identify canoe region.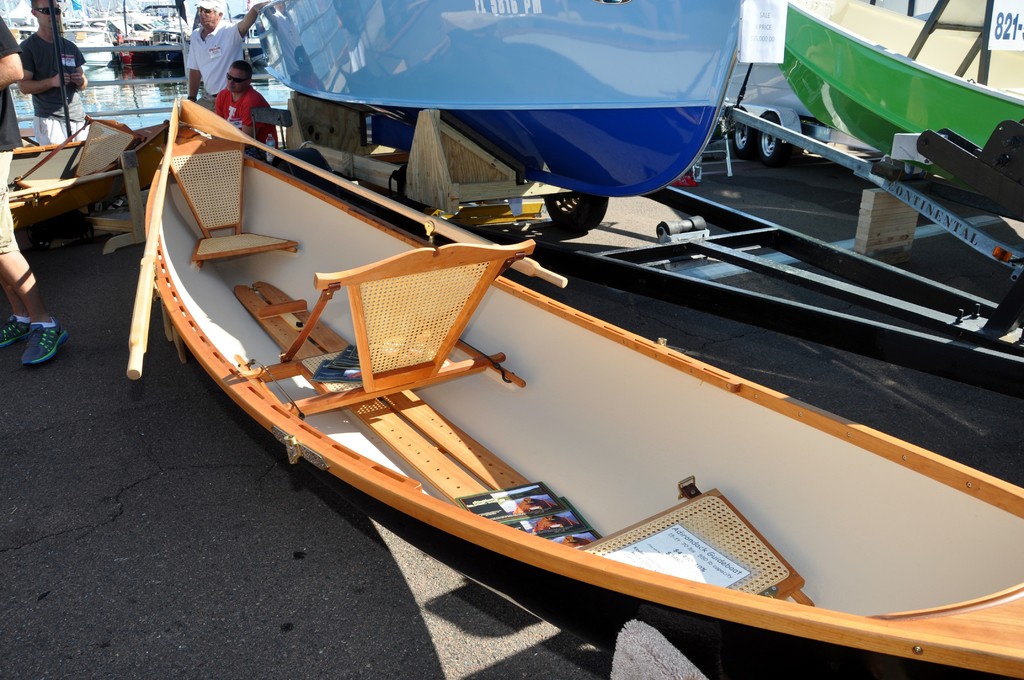
Region: 174:89:1023:679.
